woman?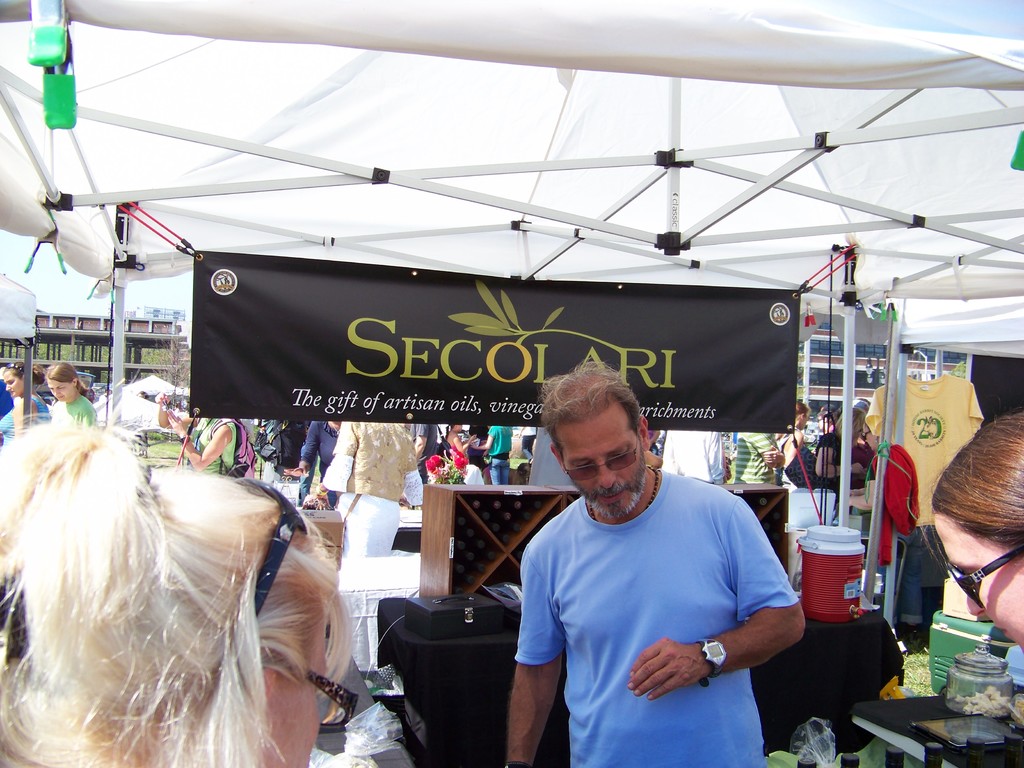
(left=42, top=362, right=99, bottom=437)
